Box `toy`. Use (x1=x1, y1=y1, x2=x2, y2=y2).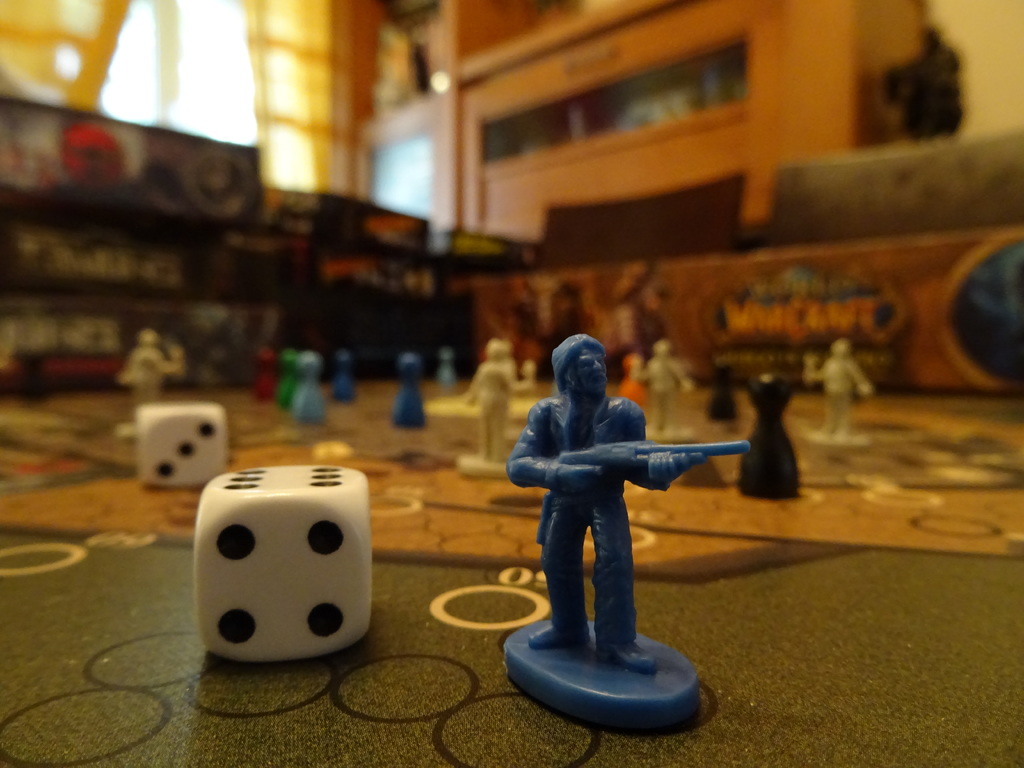
(x1=126, y1=330, x2=186, y2=429).
